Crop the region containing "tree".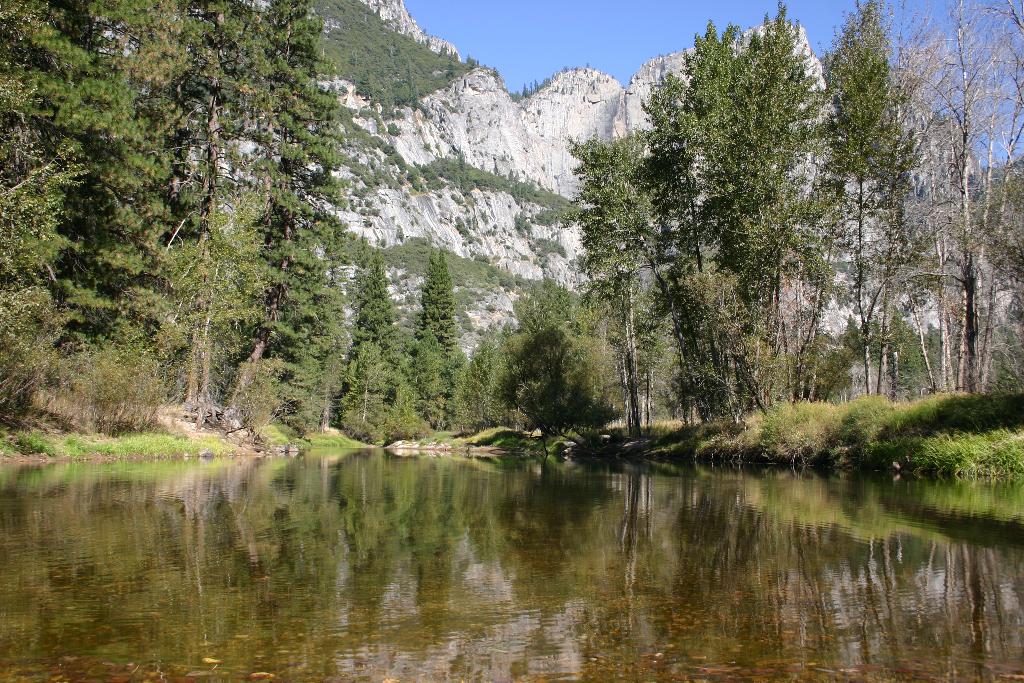
Crop region: [420,248,457,438].
